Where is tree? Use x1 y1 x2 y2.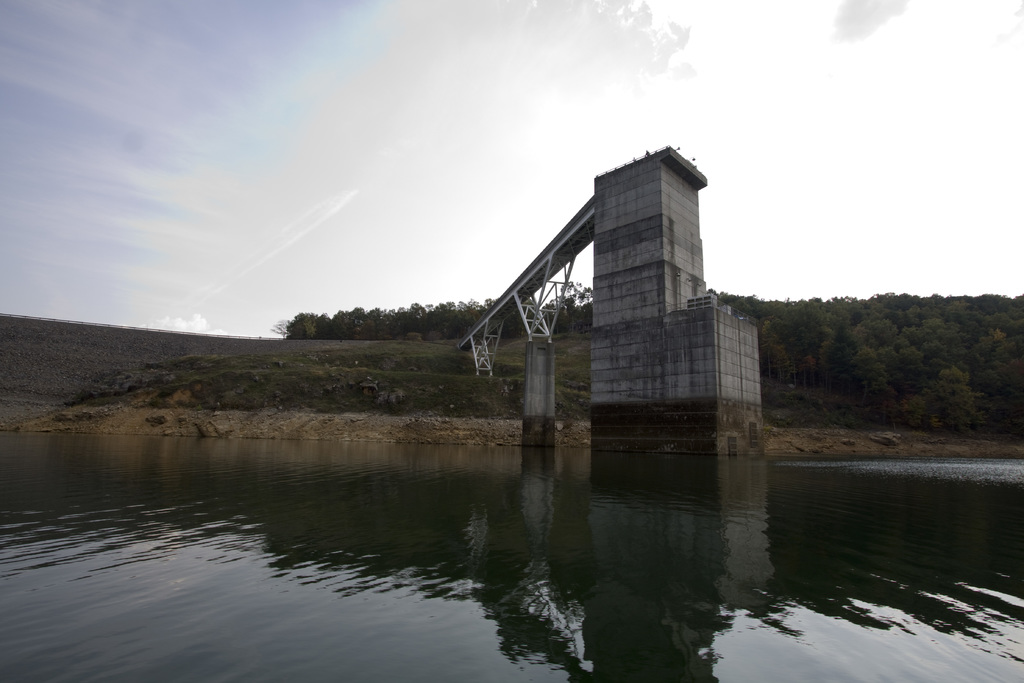
925 366 976 429.
